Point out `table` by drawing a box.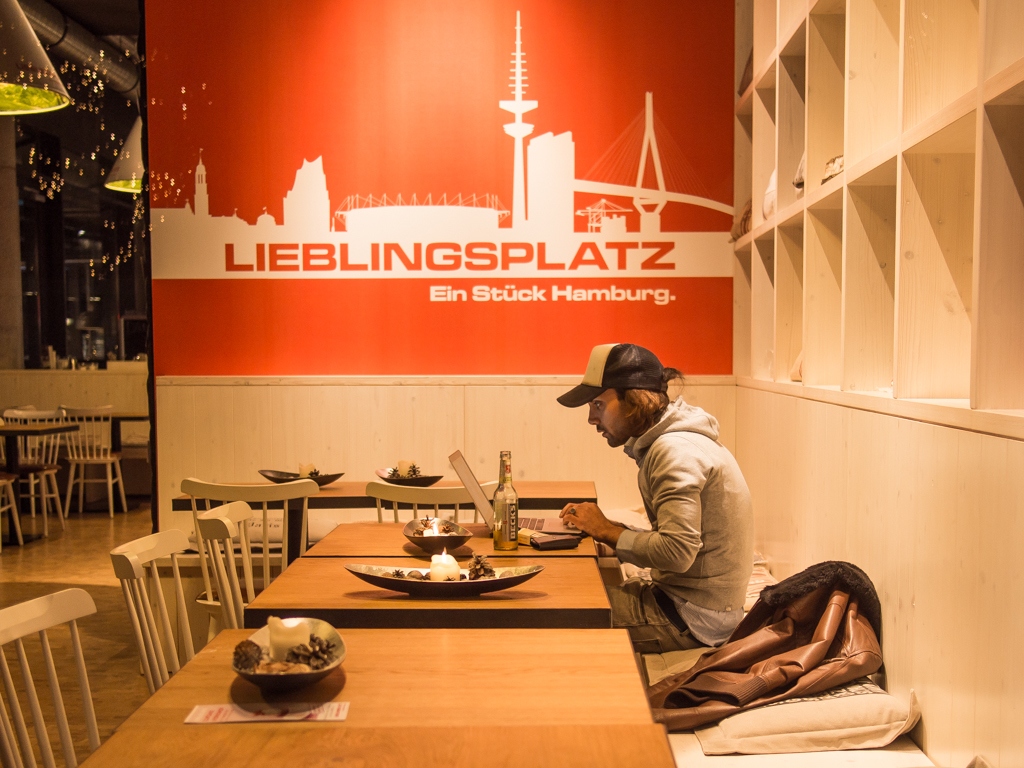
<box>303,524,598,553</box>.
